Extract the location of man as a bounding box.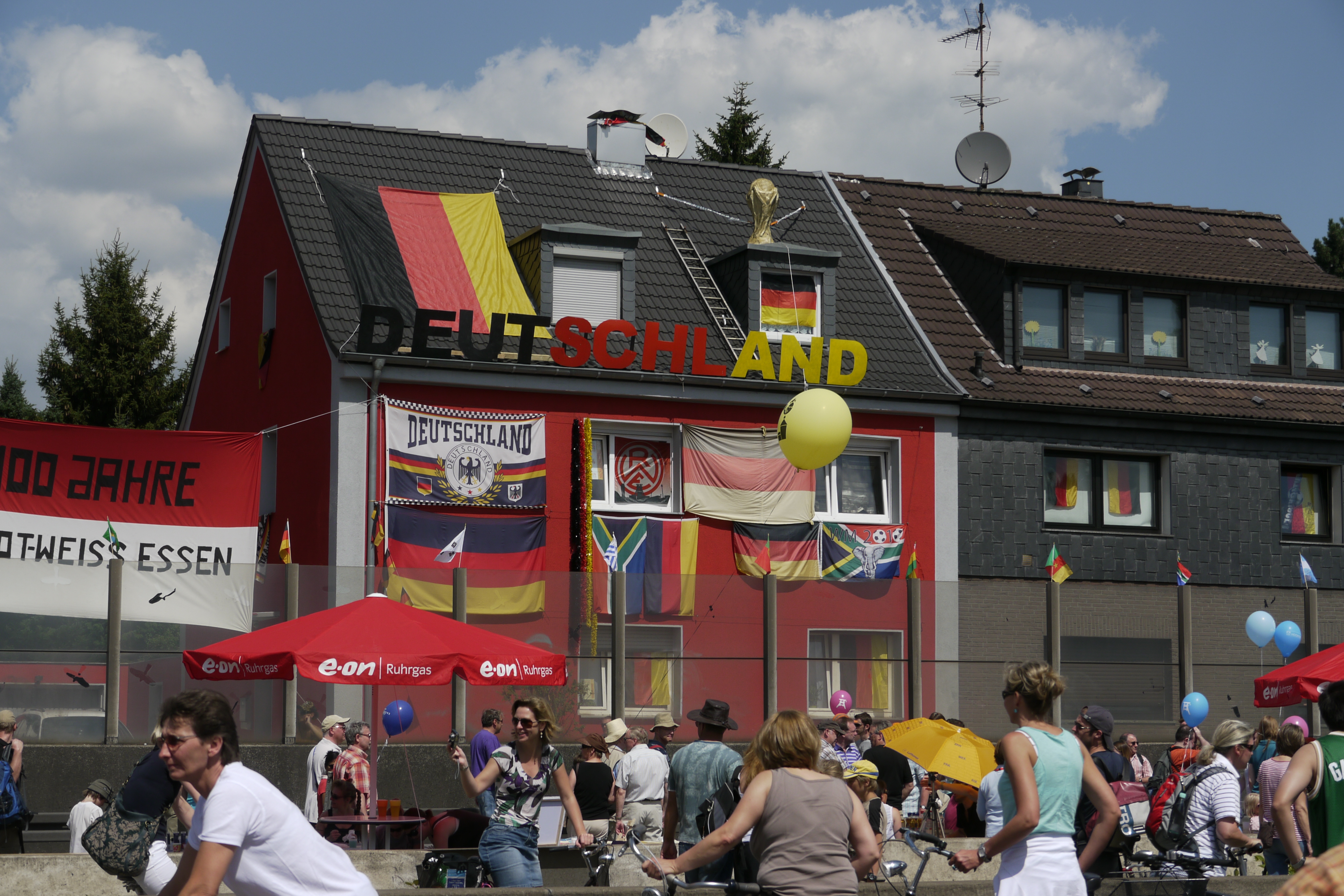
97:233:114:271.
